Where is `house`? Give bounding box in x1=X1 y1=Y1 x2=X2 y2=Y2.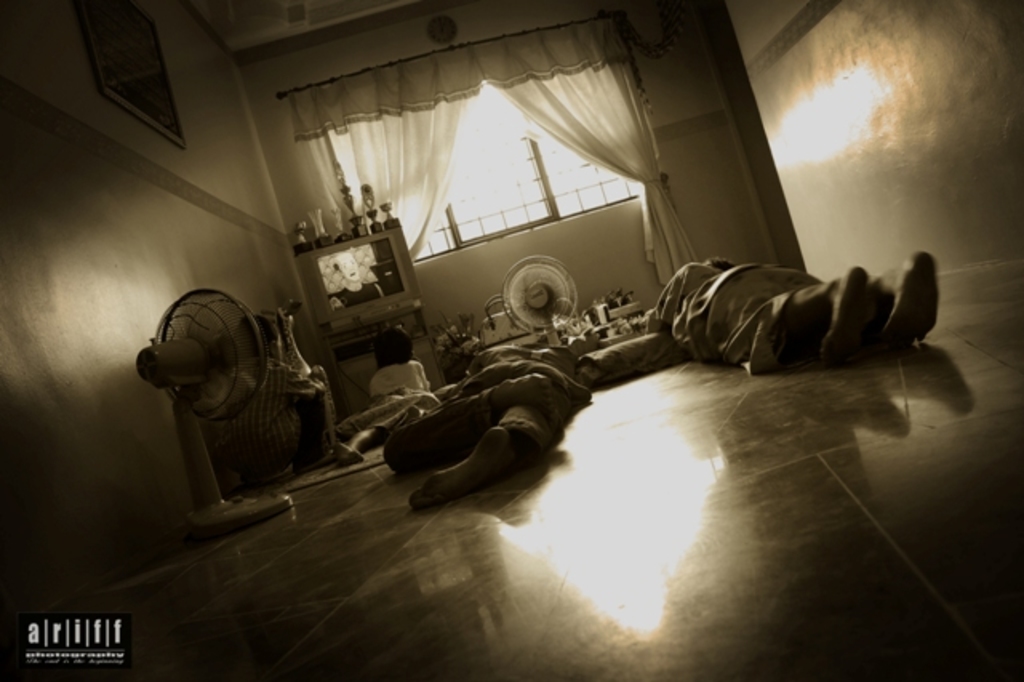
x1=0 y1=0 x2=1022 y2=680.
